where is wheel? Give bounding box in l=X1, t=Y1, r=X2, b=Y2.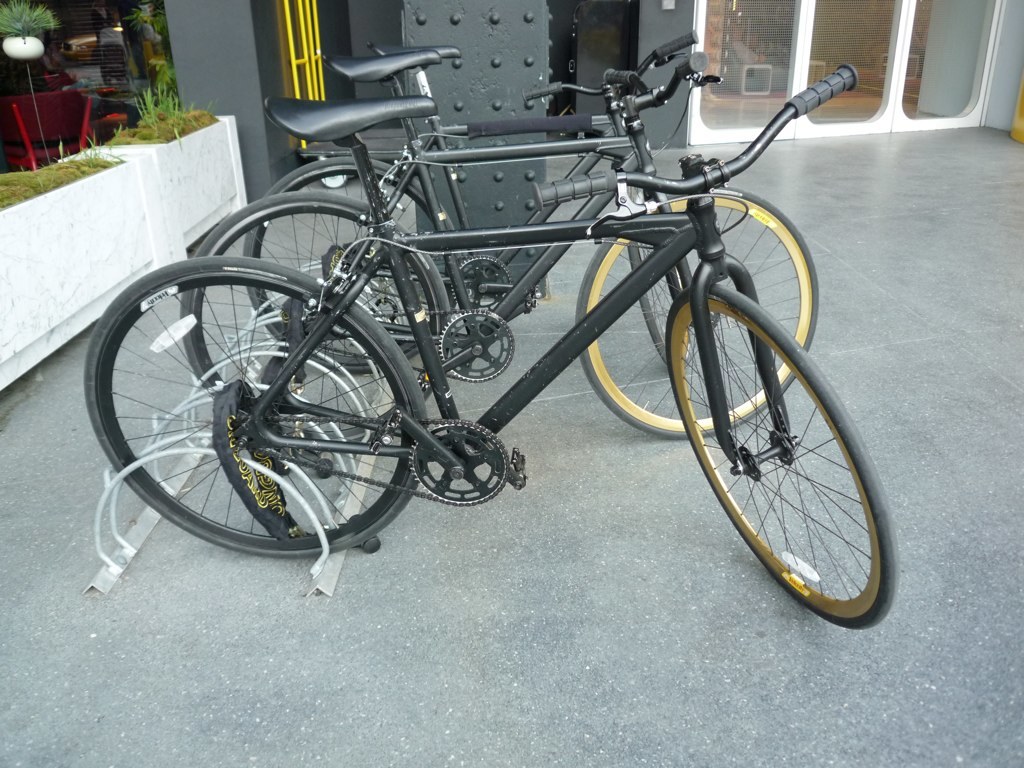
l=665, t=281, r=899, b=631.
